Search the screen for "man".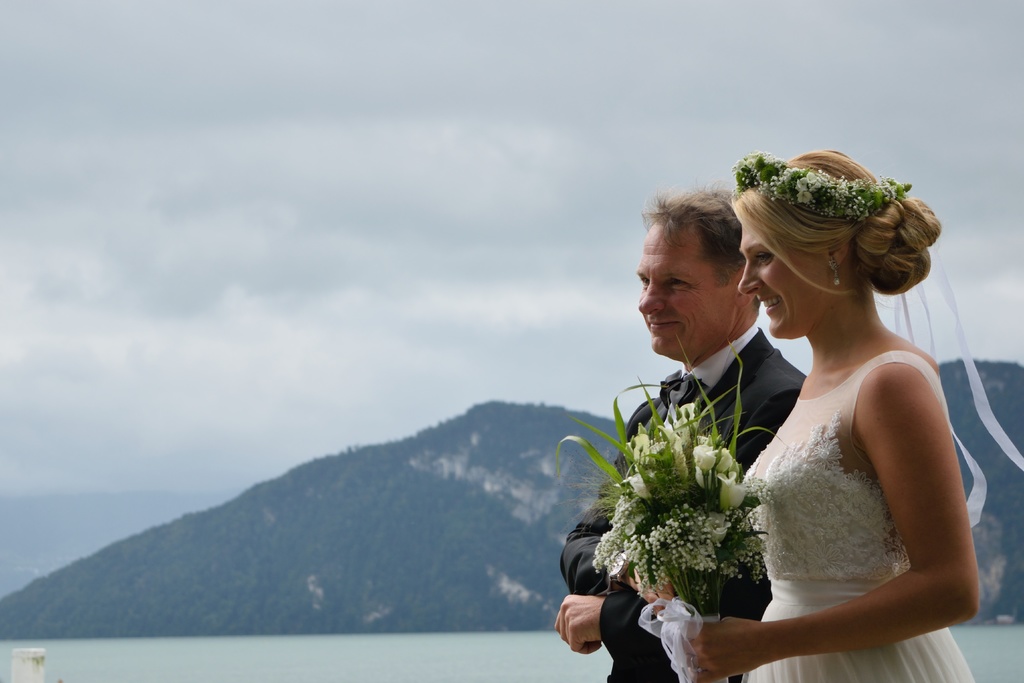
Found at Rect(556, 179, 808, 682).
